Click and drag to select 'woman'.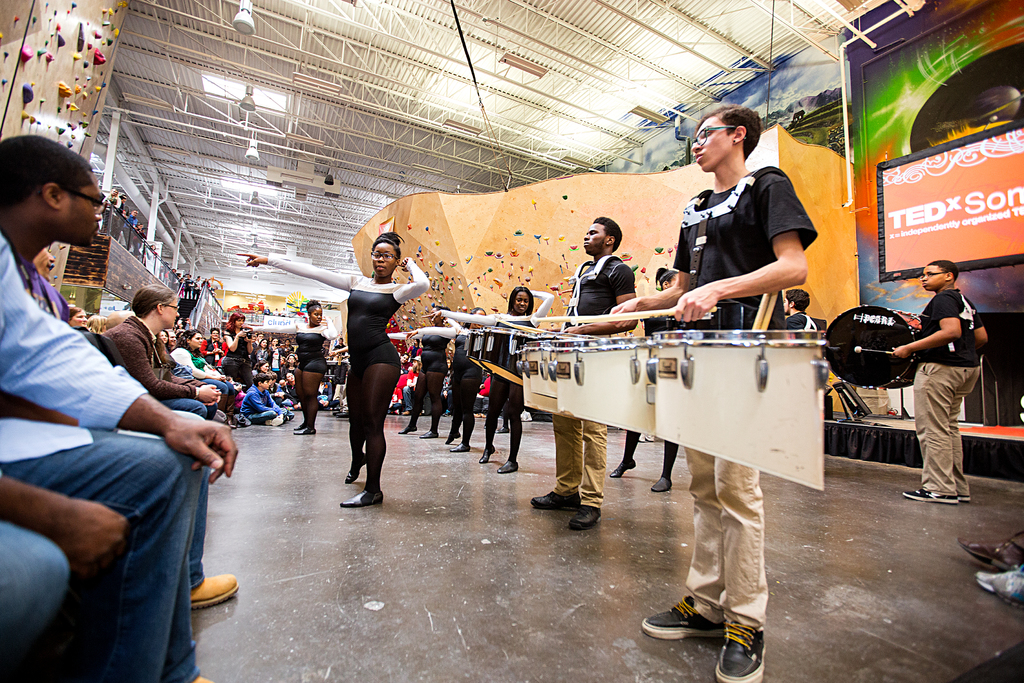
Selection: (left=97, top=284, right=220, bottom=415).
